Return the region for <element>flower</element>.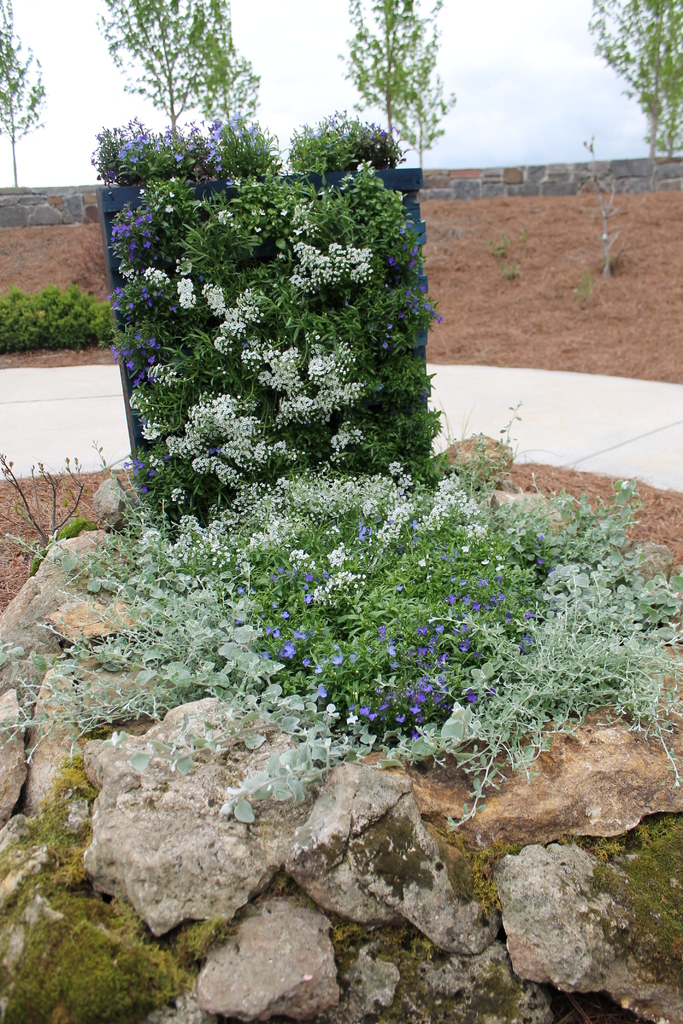
<region>354, 705, 376, 722</region>.
